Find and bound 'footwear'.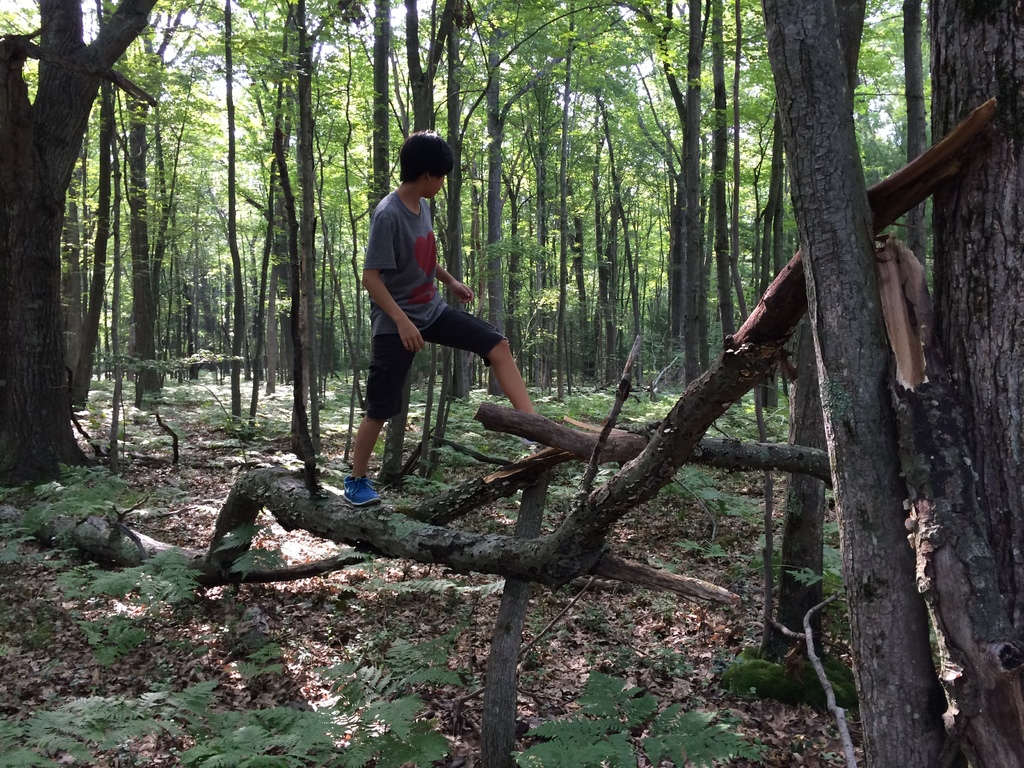
Bound: region(518, 438, 540, 446).
